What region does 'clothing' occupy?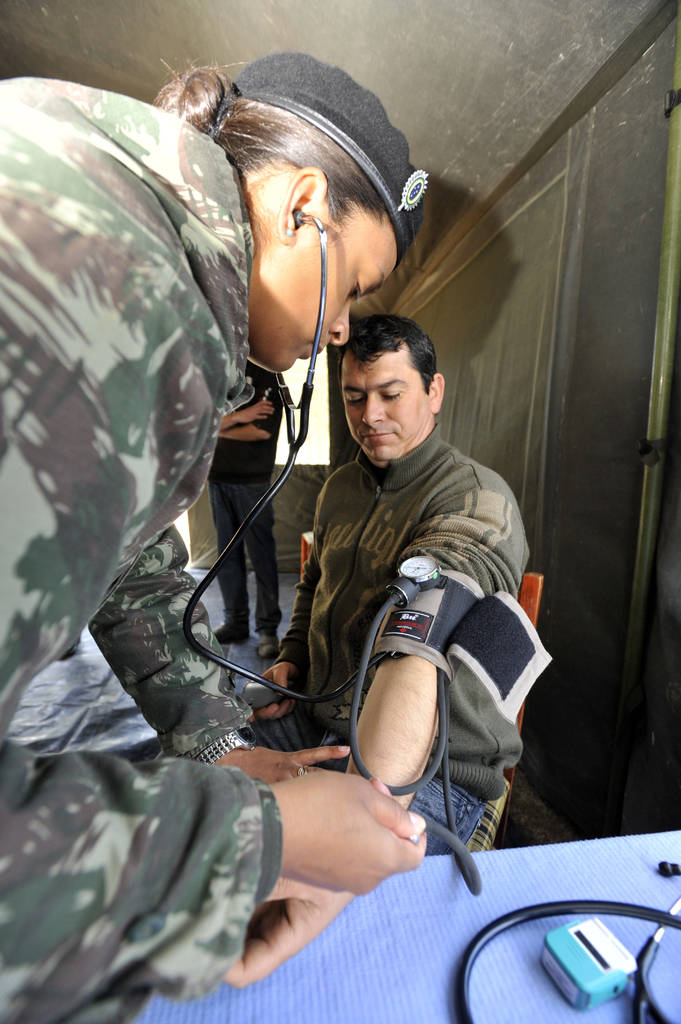
x1=0, y1=68, x2=293, y2=1023.
